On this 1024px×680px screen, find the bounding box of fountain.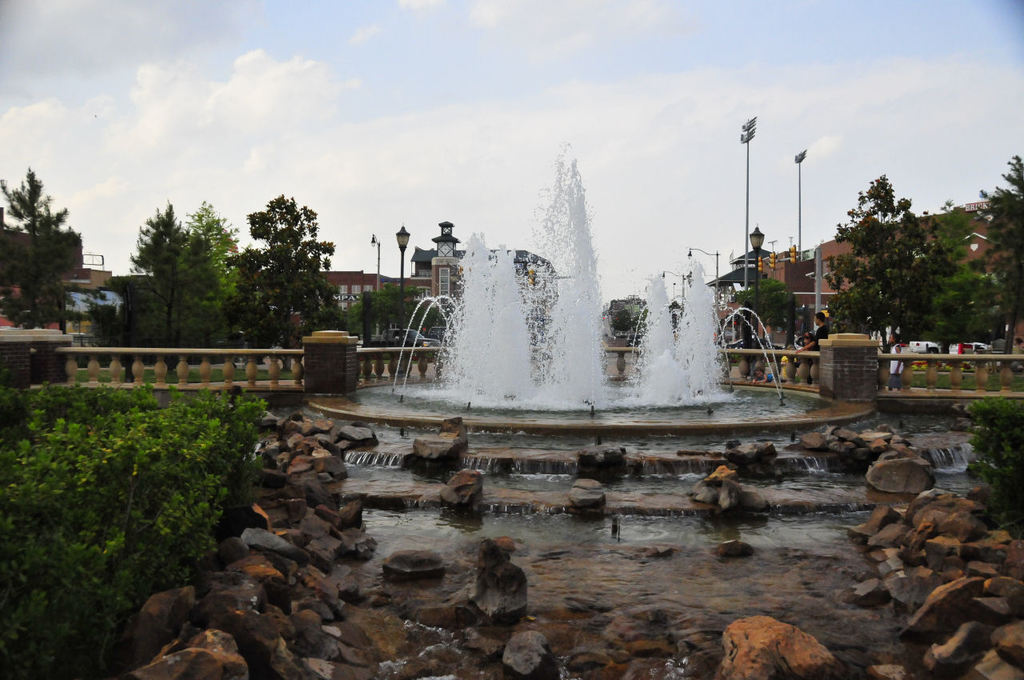
Bounding box: BBox(309, 127, 880, 439).
